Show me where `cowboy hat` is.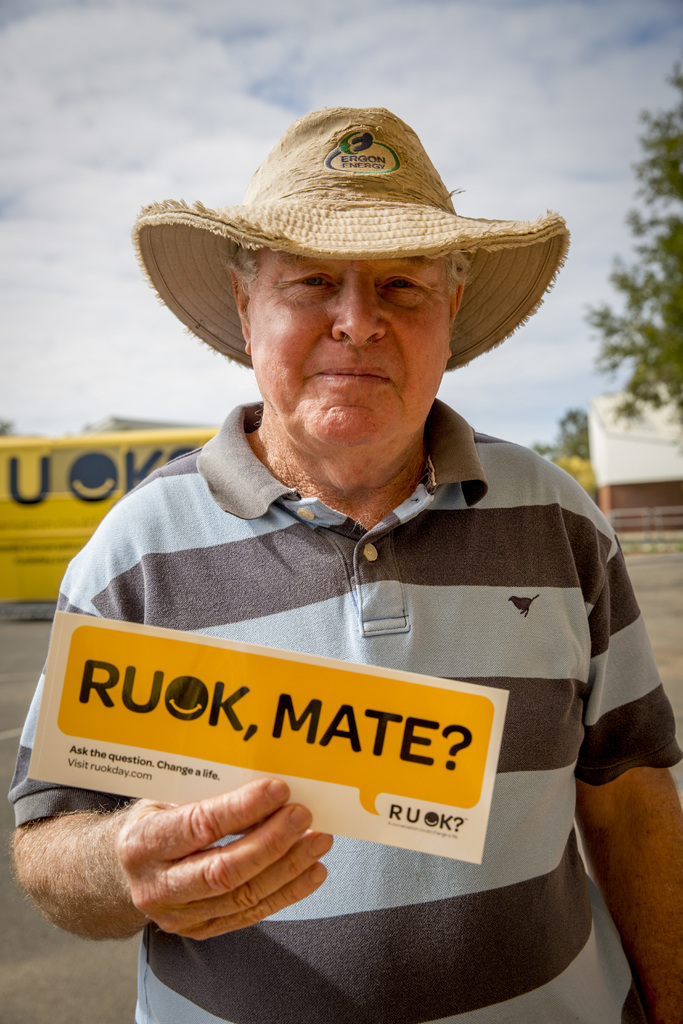
`cowboy hat` is at bbox=(143, 92, 534, 407).
